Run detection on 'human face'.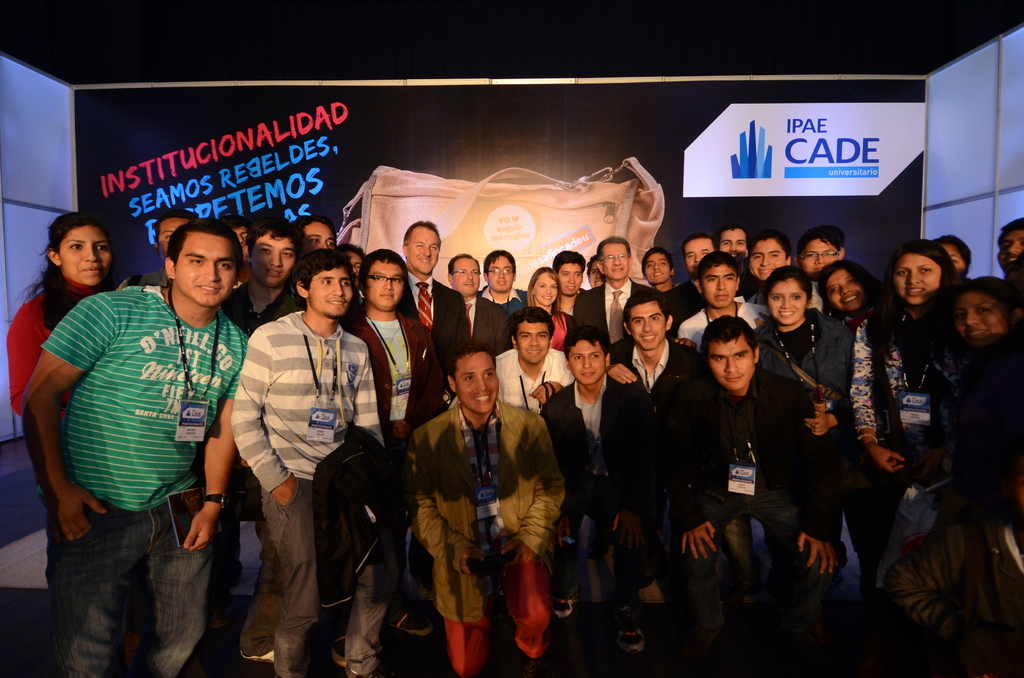
Result: detection(894, 258, 943, 303).
